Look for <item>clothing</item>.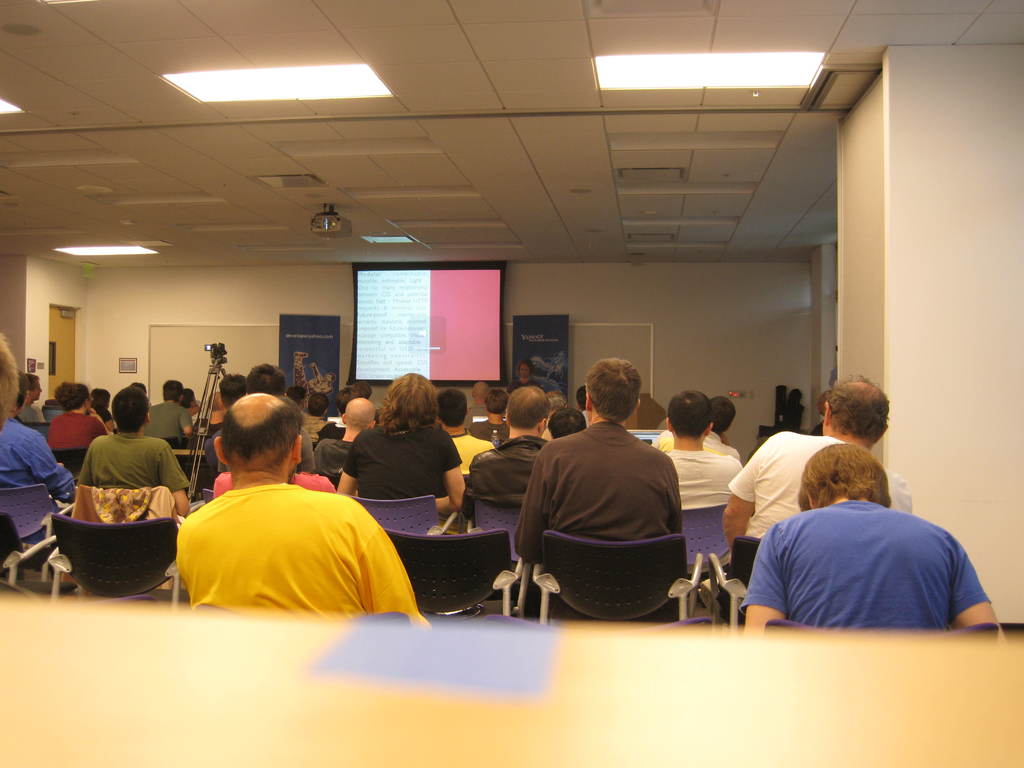
Found: <box>465,417,514,447</box>.
